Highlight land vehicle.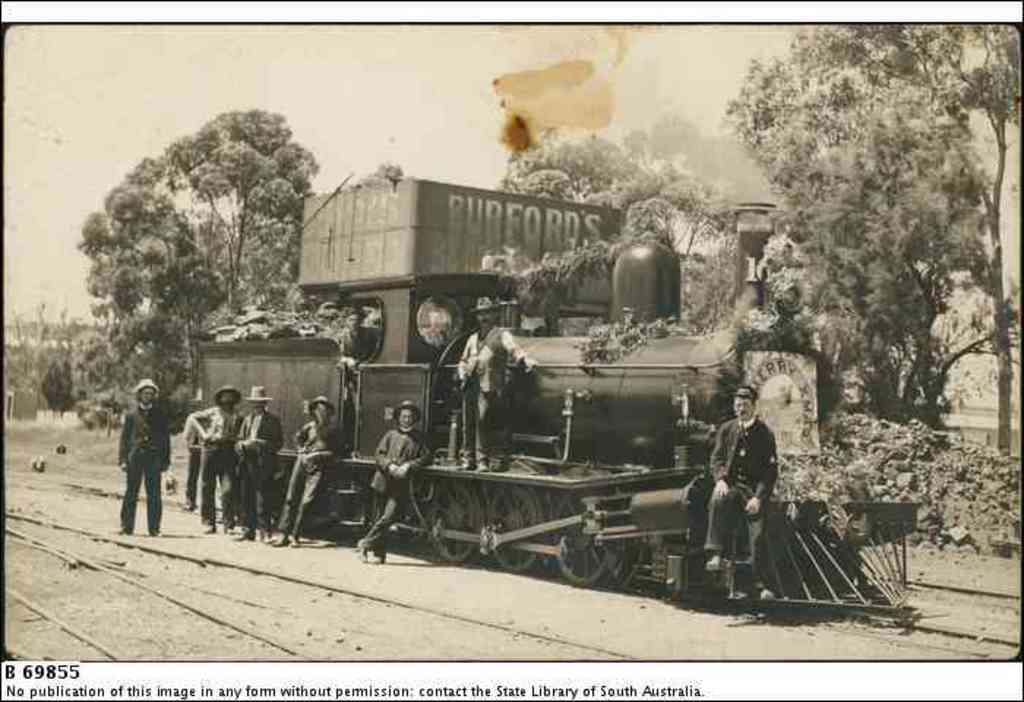
Highlighted region: (240,189,985,601).
